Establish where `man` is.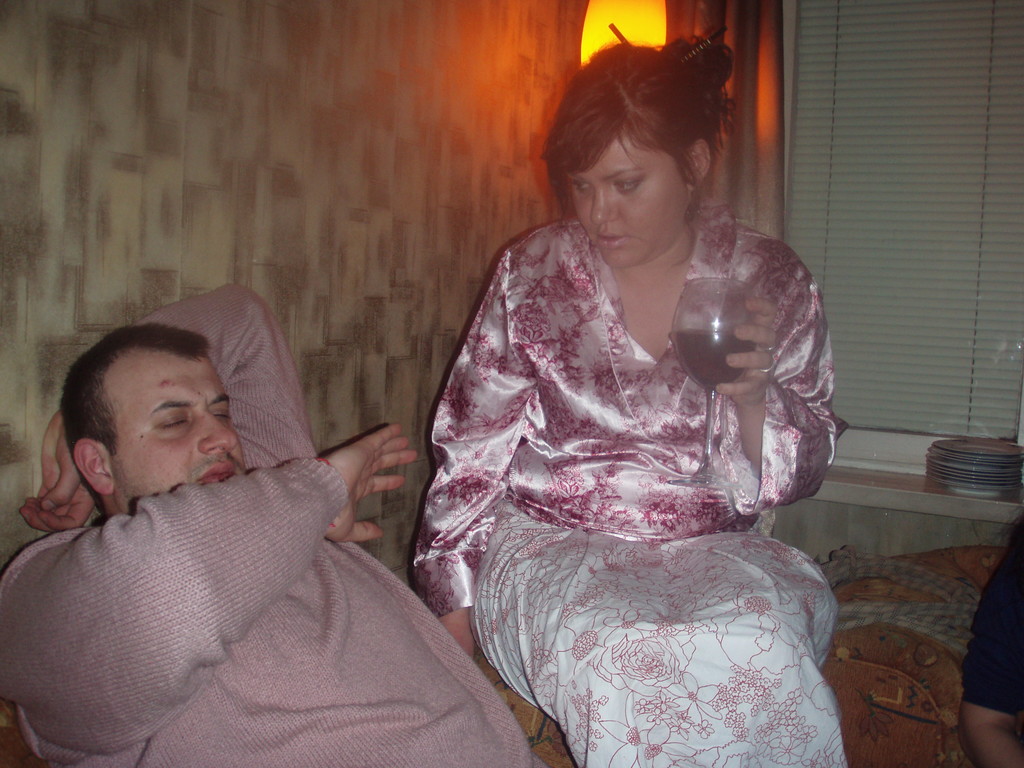
Established at (left=0, top=306, right=497, bottom=755).
